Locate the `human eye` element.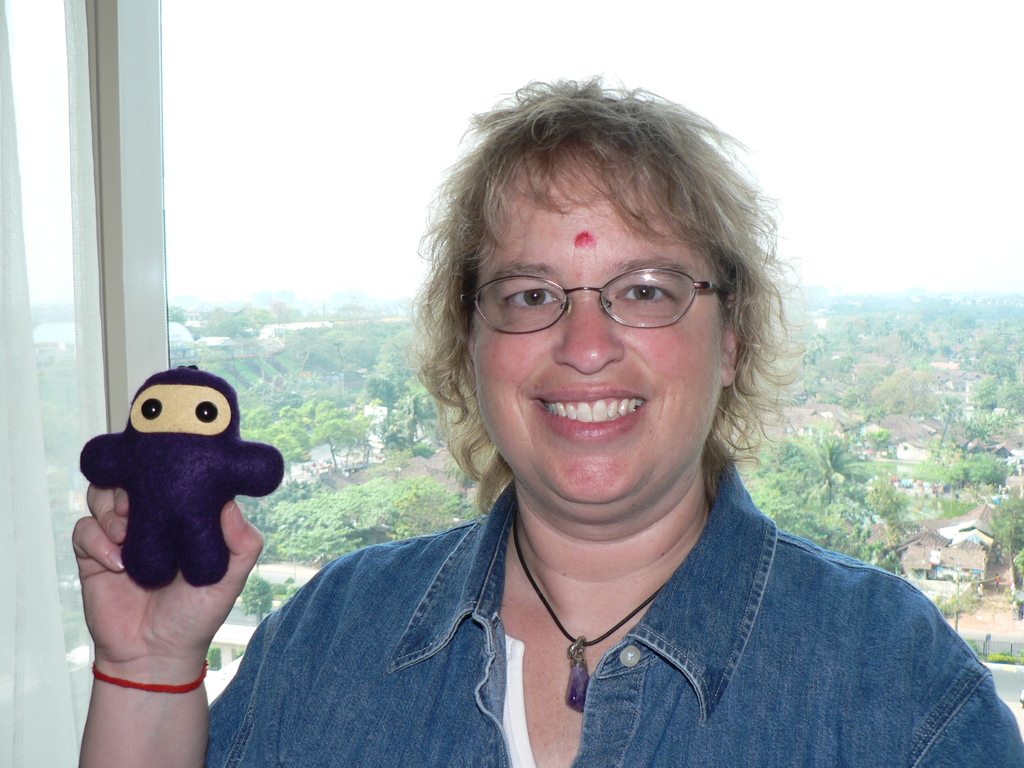
Element bbox: select_region(619, 276, 682, 308).
